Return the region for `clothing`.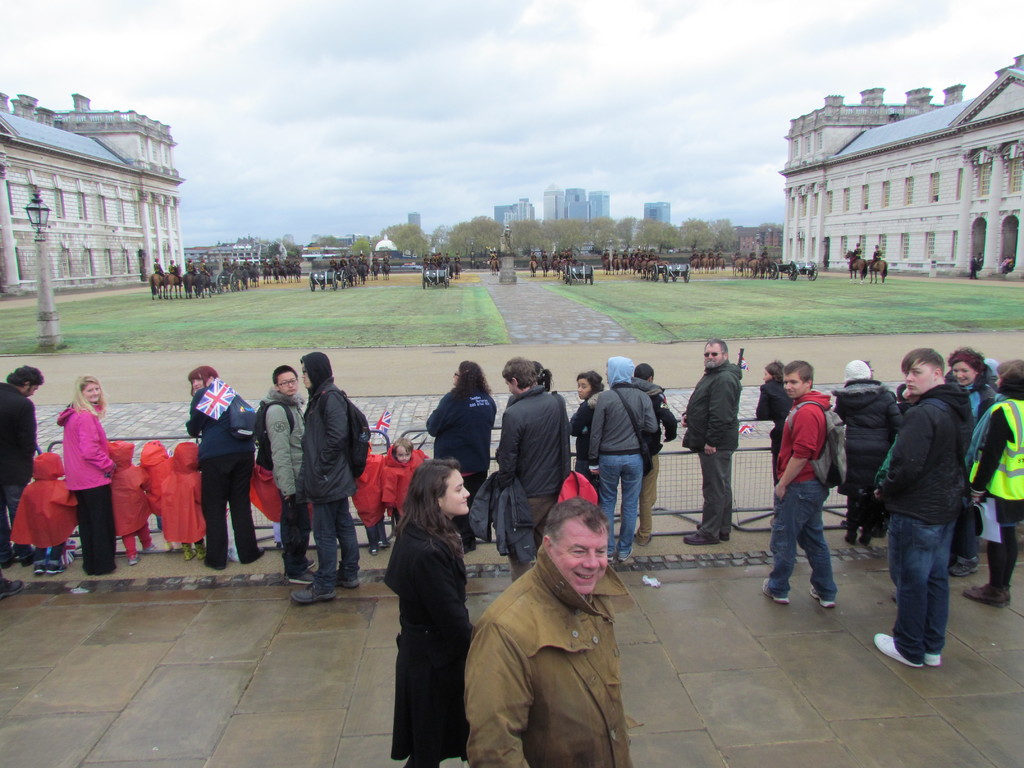
{"x1": 714, "y1": 252, "x2": 721, "y2": 262}.
